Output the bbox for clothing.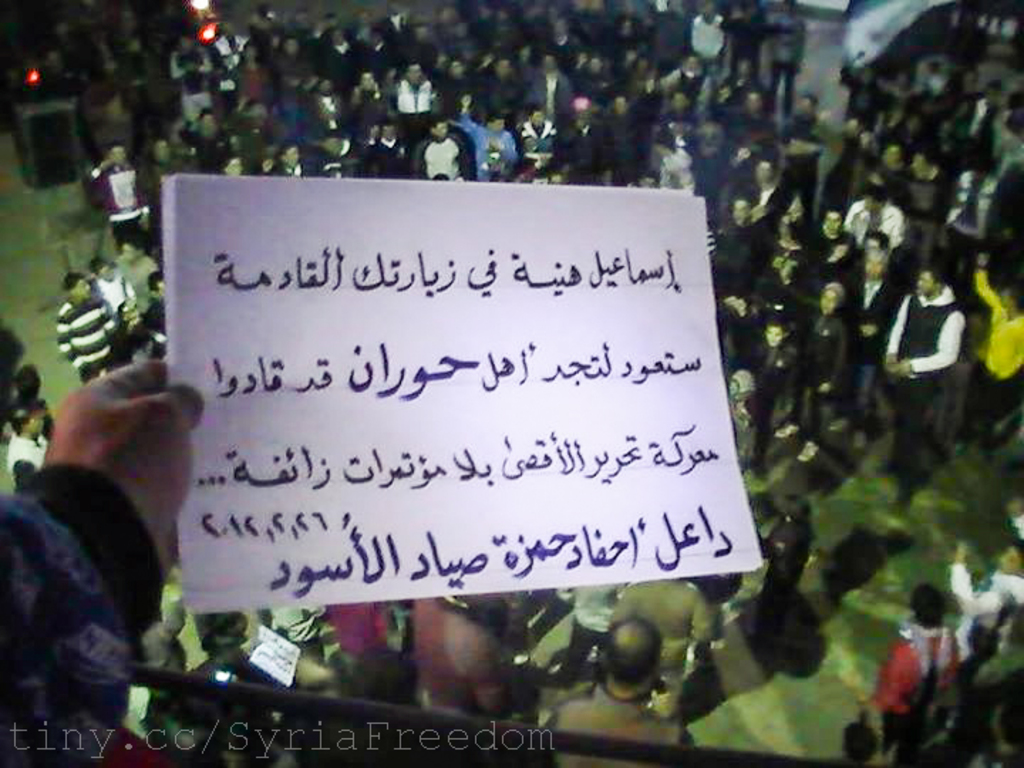
detection(878, 162, 912, 233).
